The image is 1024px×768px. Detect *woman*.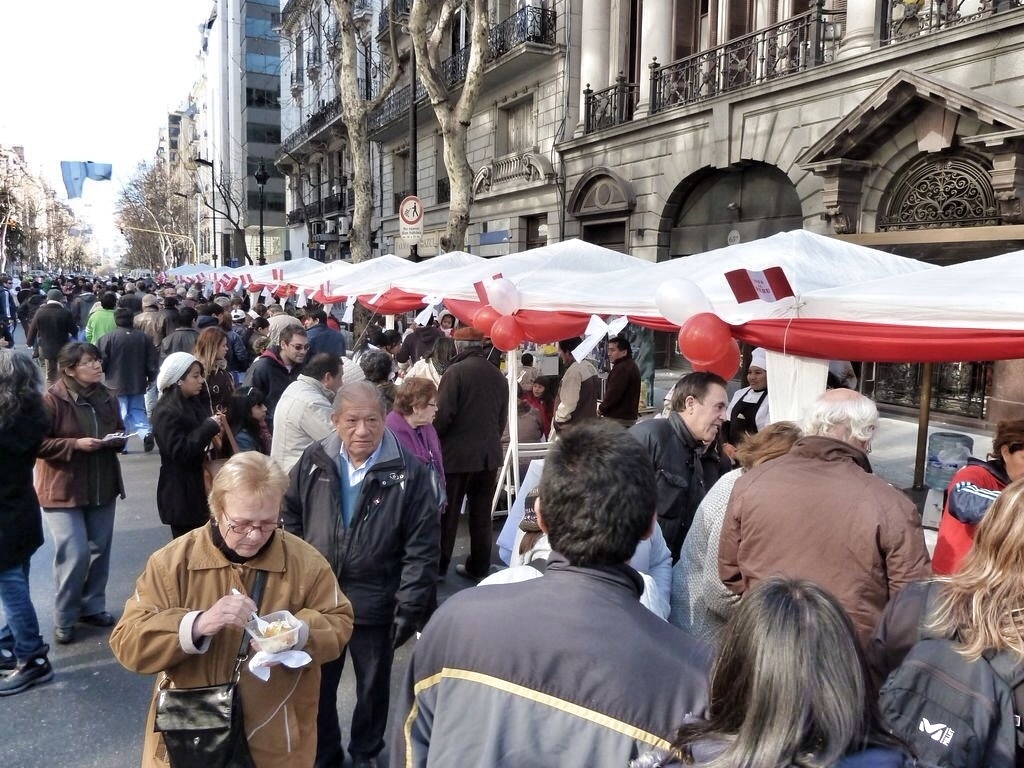
Detection: {"left": 146, "top": 358, "right": 221, "bottom": 535}.
